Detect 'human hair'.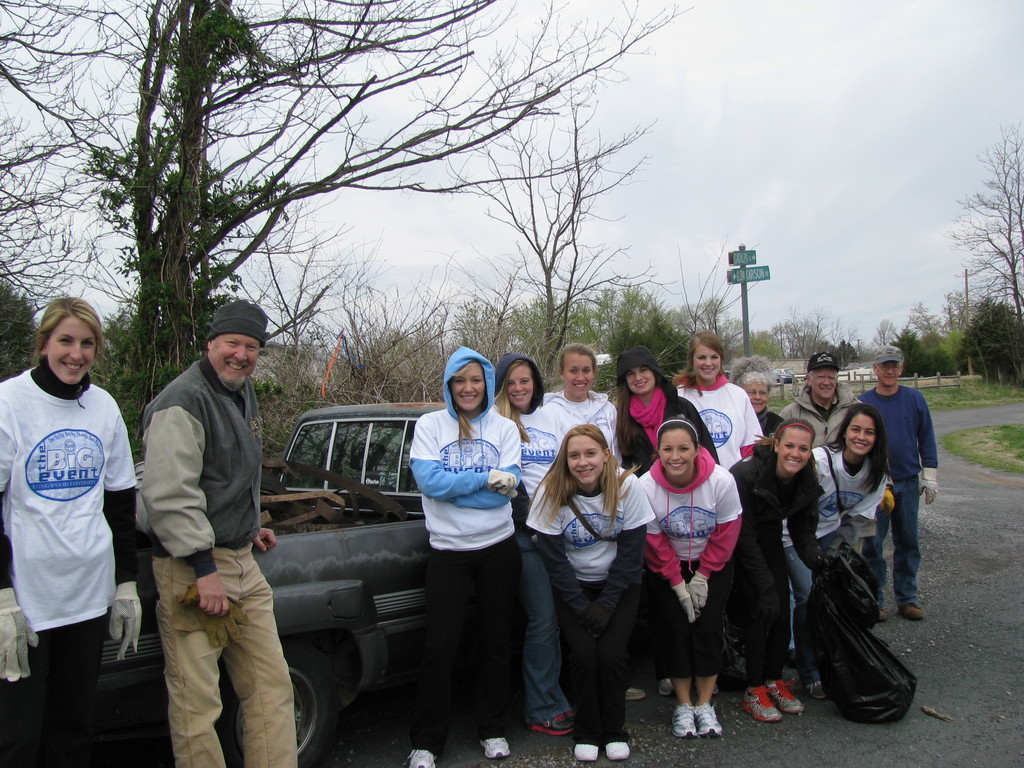
Detected at detection(558, 341, 608, 403).
